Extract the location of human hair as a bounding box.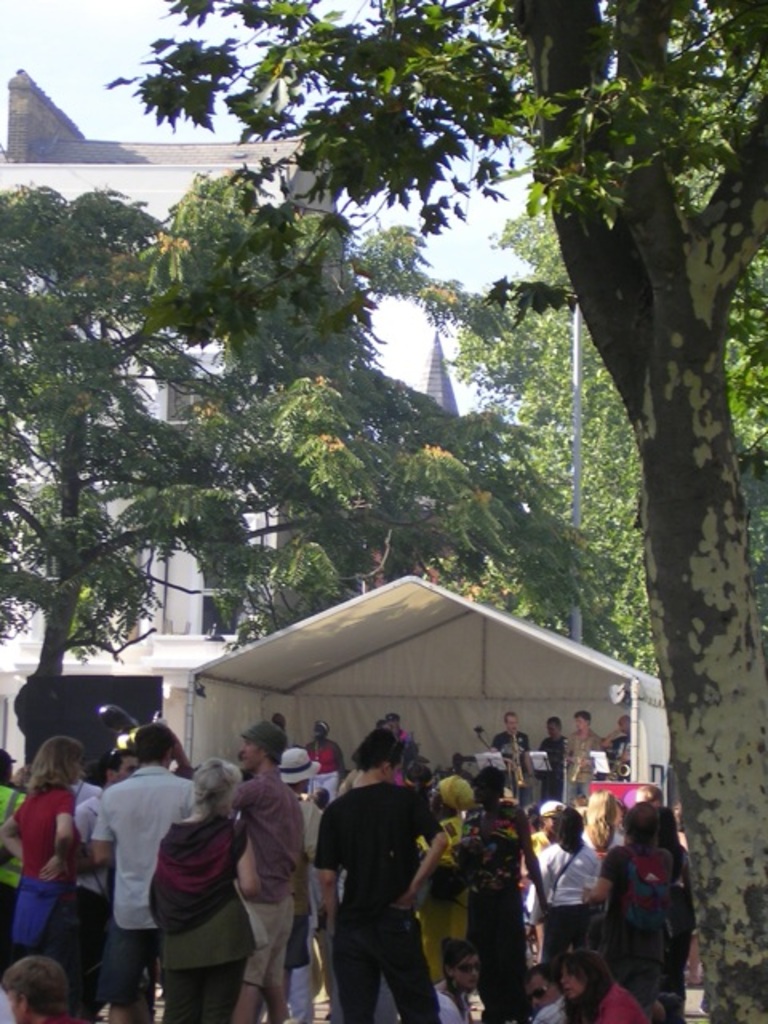
(629, 803, 659, 858).
